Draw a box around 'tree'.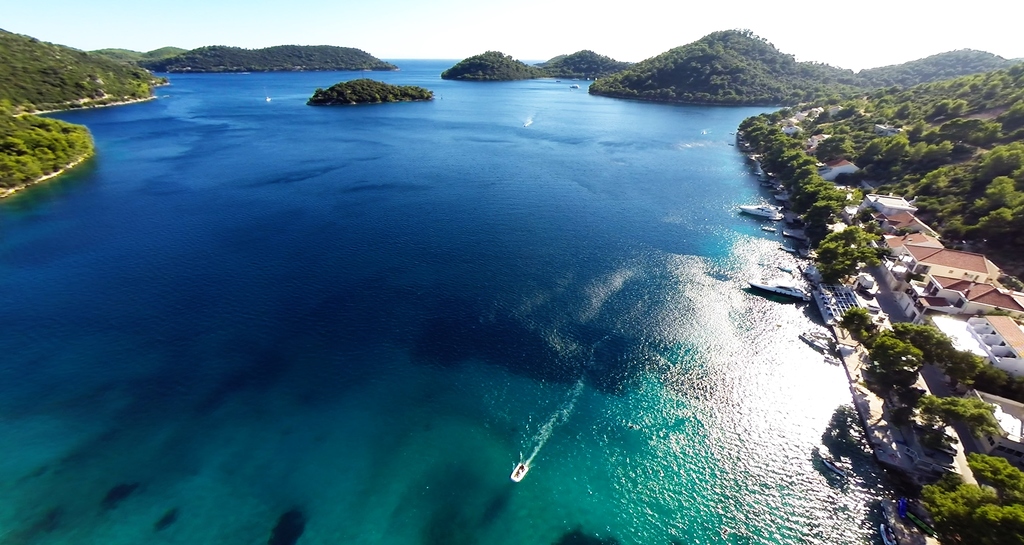
l=551, t=47, r=628, b=84.
